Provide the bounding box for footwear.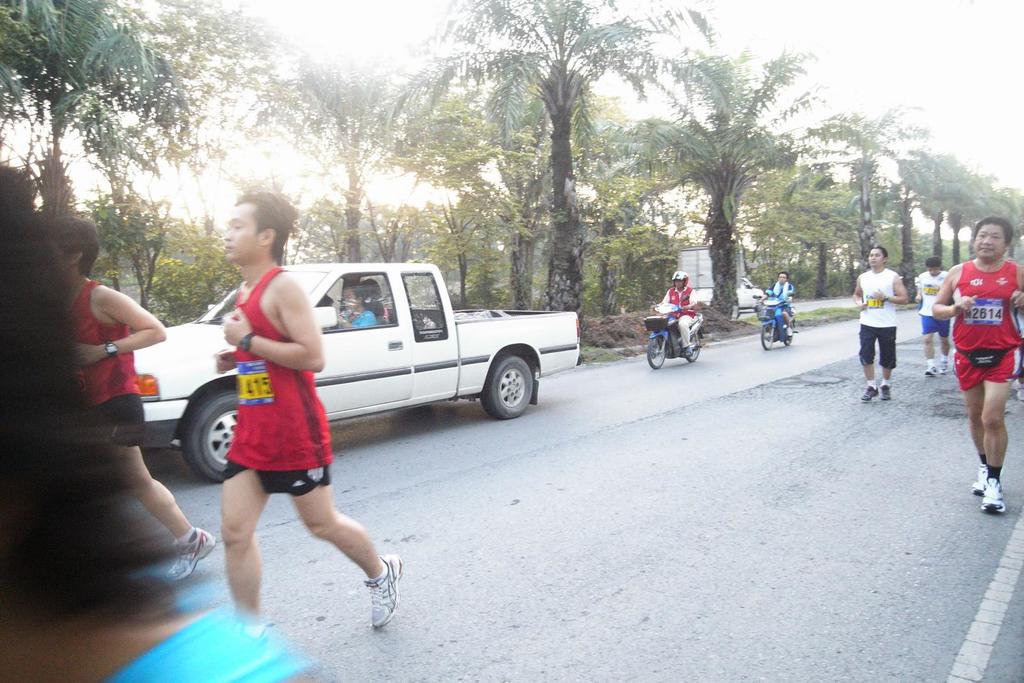
bbox=(973, 466, 993, 501).
